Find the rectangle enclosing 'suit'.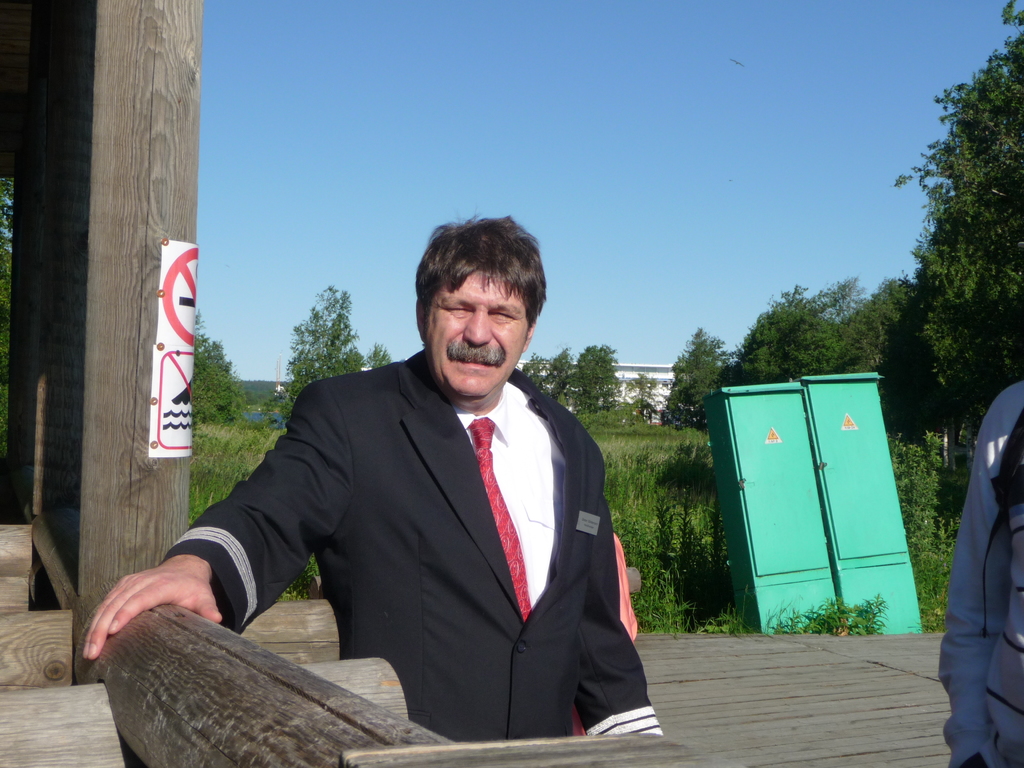
173/305/652/734.
